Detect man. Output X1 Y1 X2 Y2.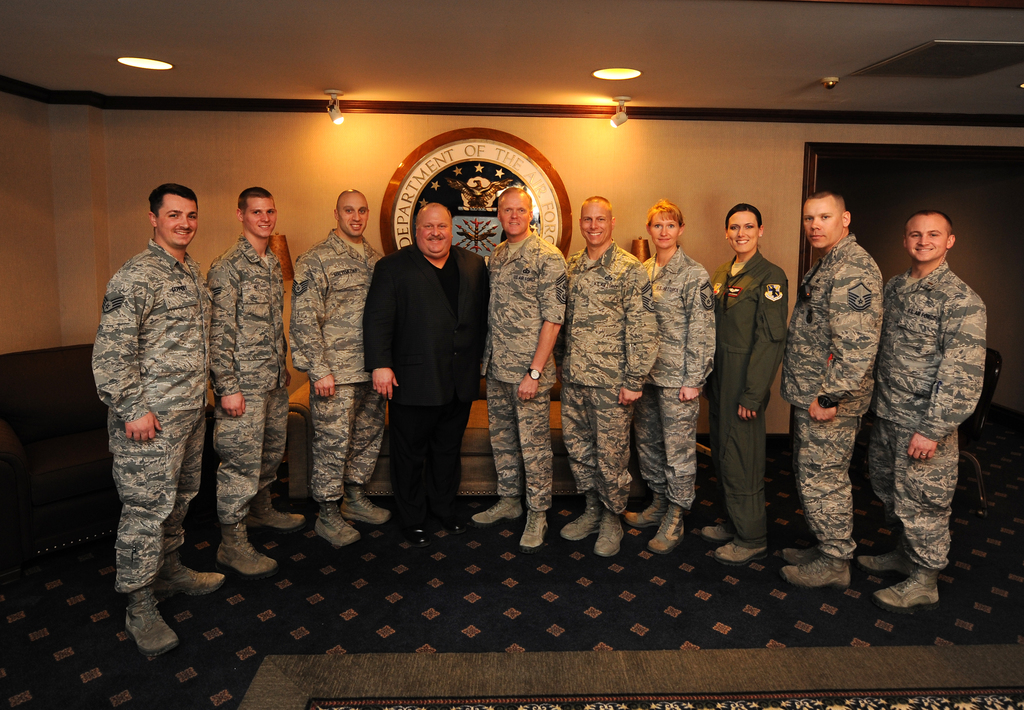
855 210 986 607.
